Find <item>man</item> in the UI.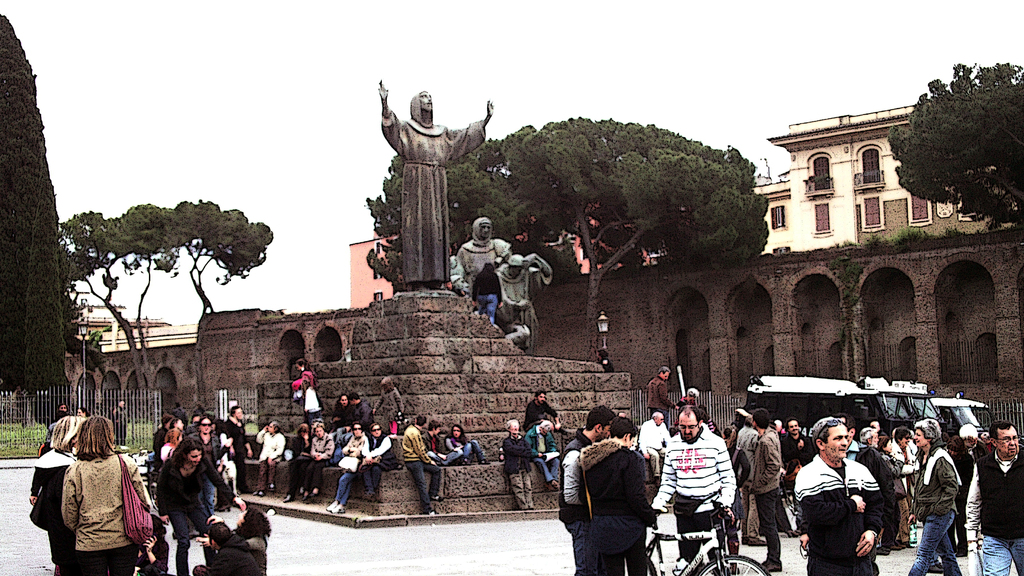
UI element at box=[559, 403, 618, 575].
